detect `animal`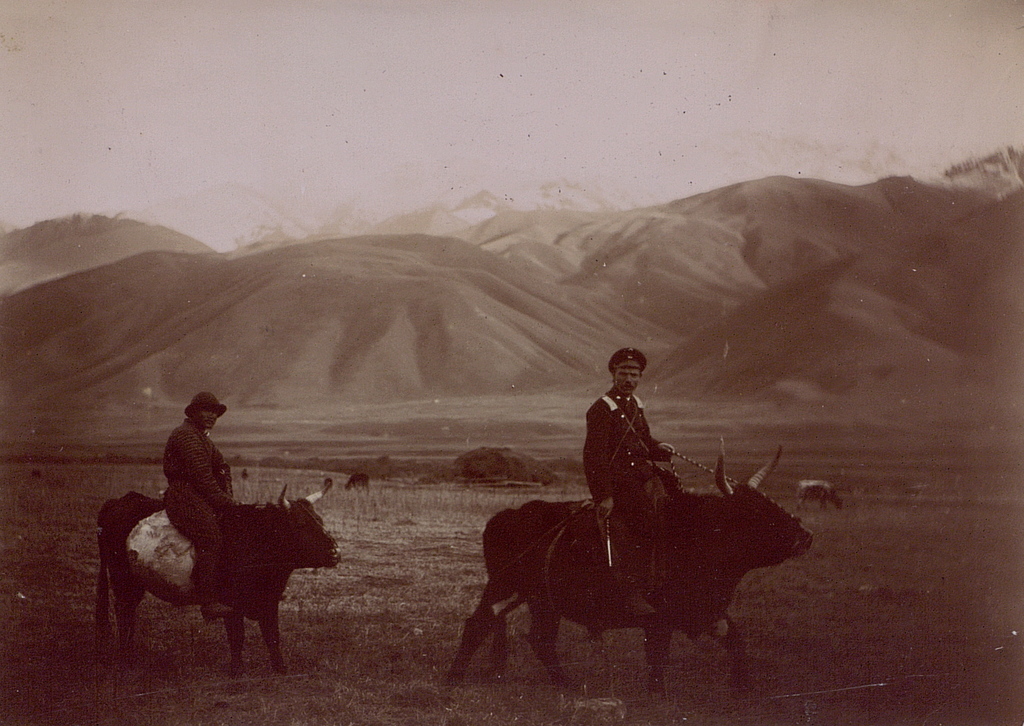
<region>321, 477, 339, 499</region>
